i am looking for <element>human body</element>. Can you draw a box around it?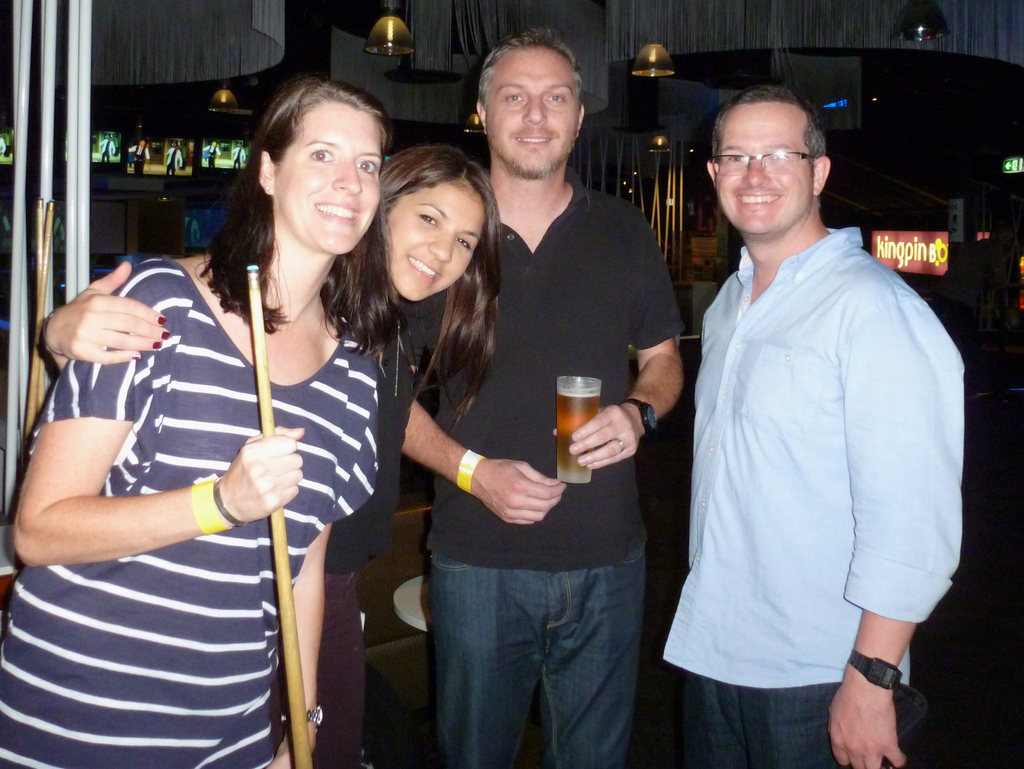
Sure, the bounding box is (394, 26, 682, 768).
